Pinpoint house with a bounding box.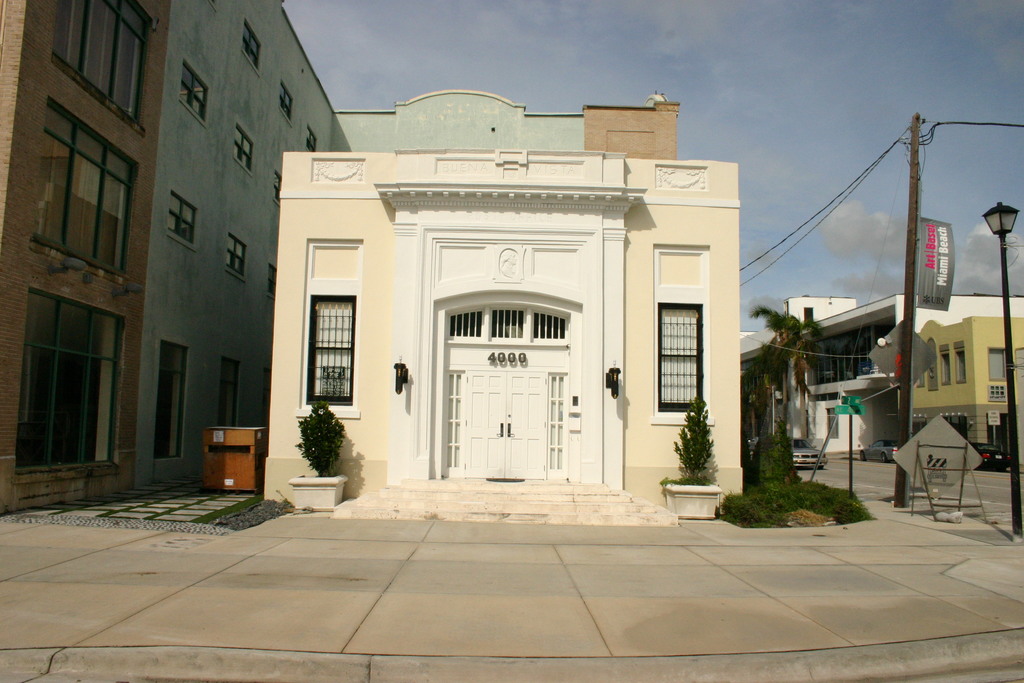
1 0 174 507.
